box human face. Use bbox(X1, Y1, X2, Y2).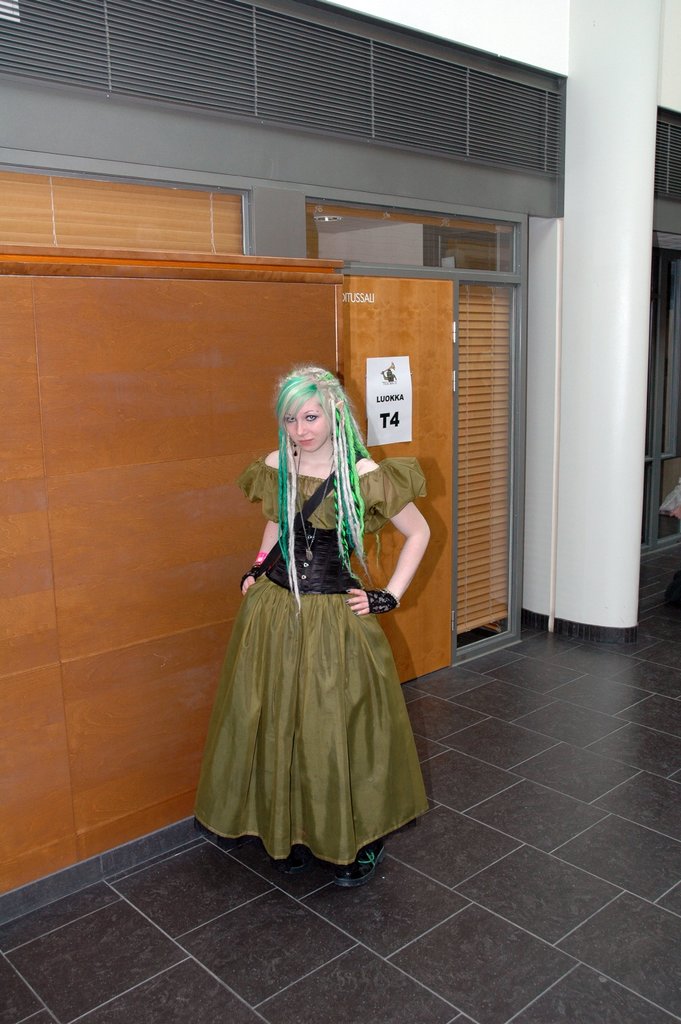
bbox(280, 388, 332, 454).
